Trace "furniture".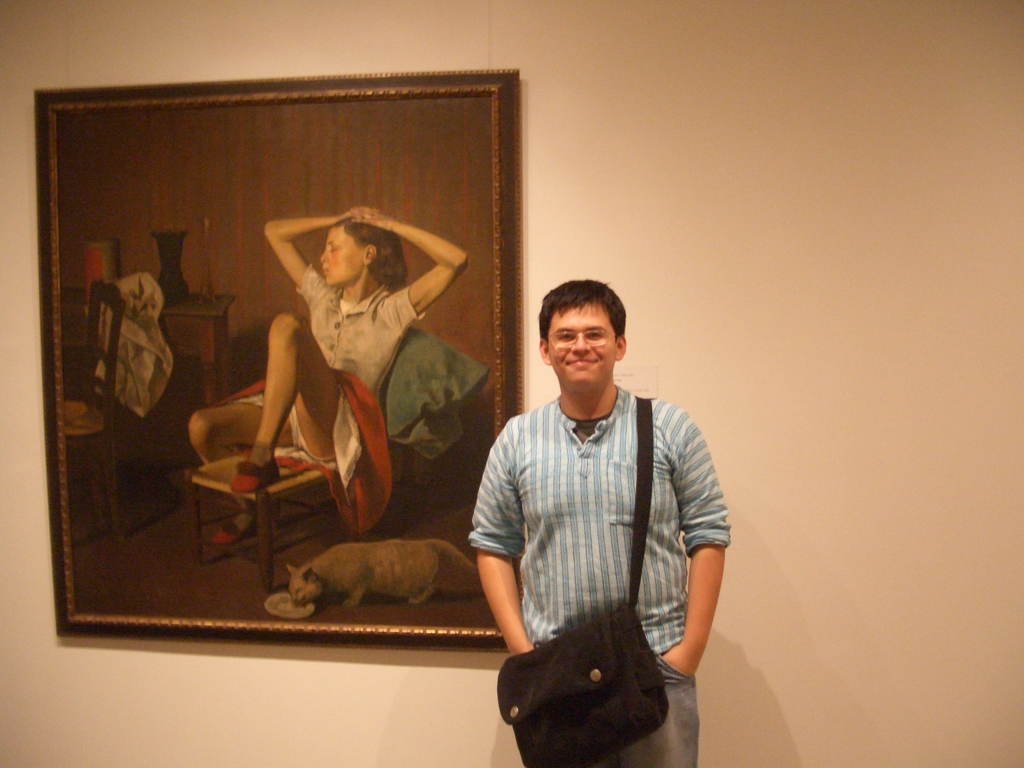
Traced to 65/282/125/554.
